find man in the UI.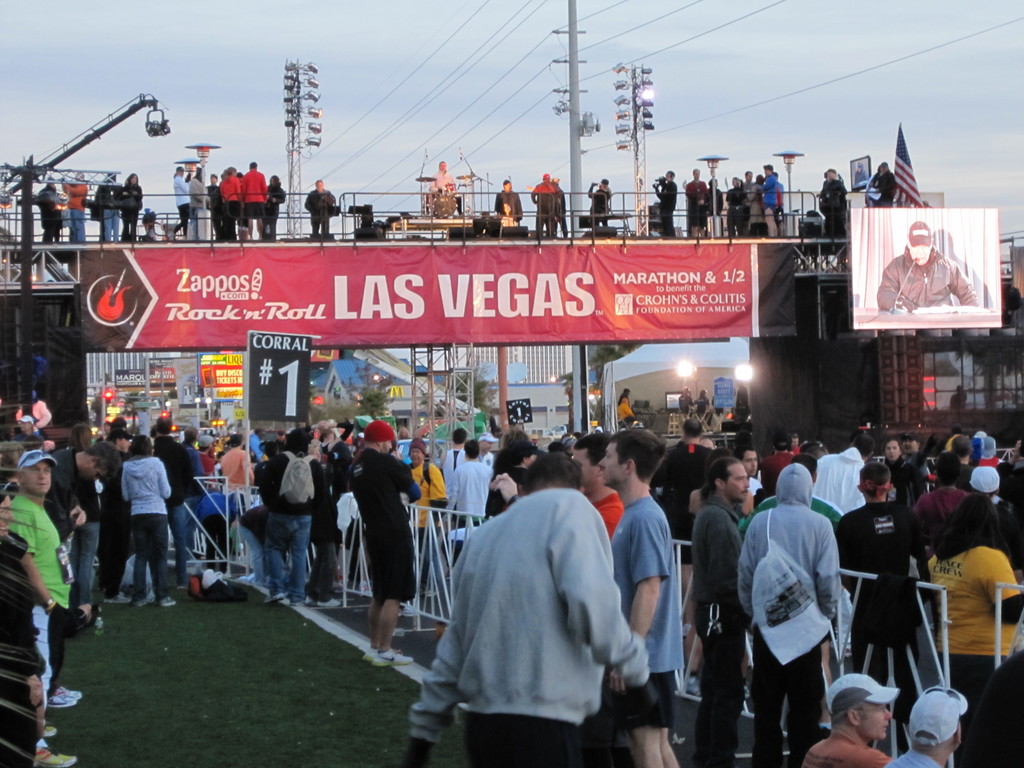
UI element at [x1=874, y1=221, x2=994, y2=314].
